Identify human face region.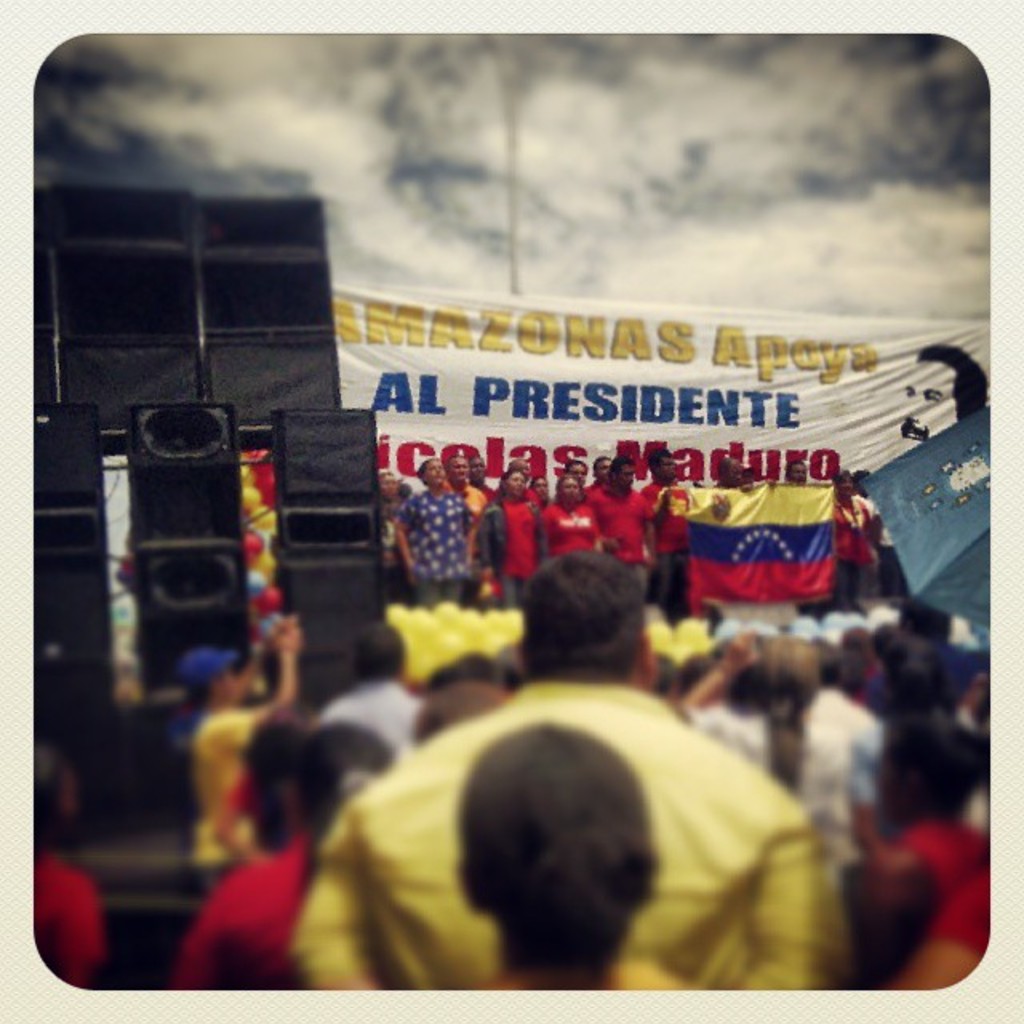
Region: bbox(618, 464, 635, 488).
